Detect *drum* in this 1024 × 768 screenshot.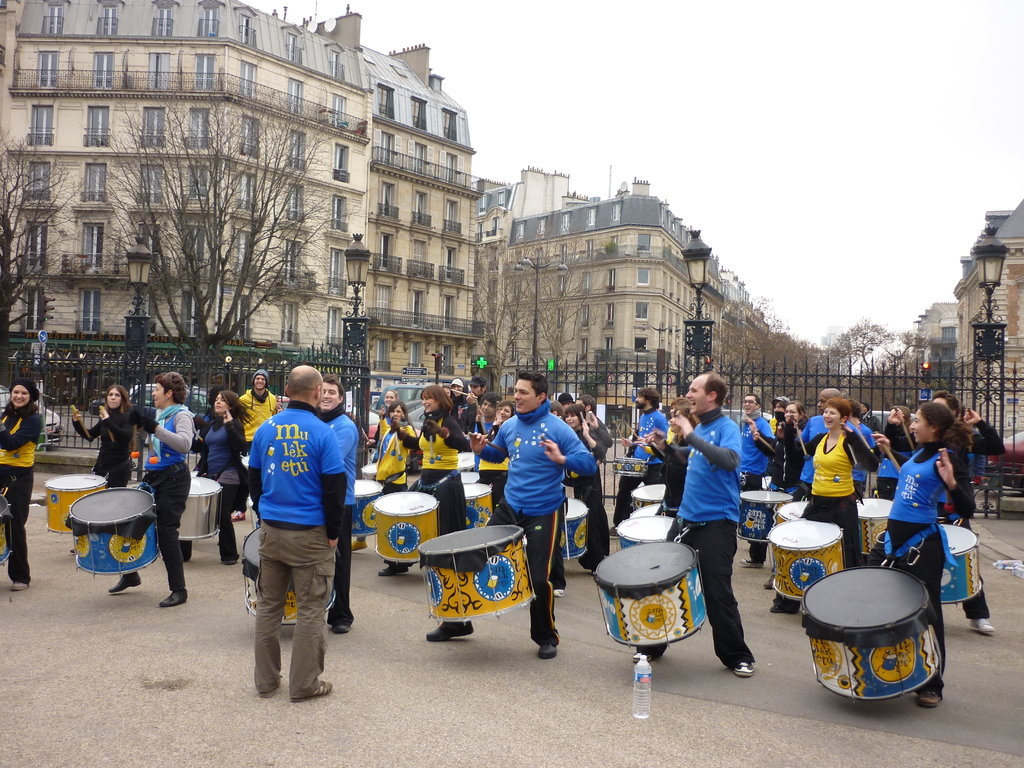
Detection: [739,490,795,543].
